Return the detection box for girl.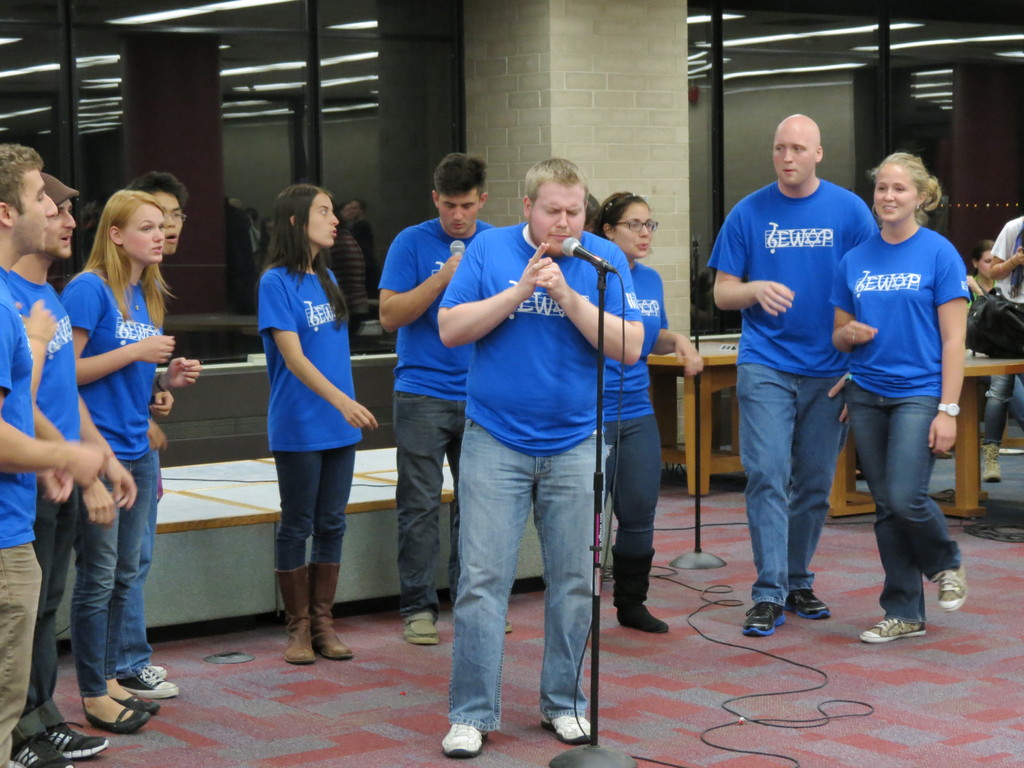
[62,189,201,732].
